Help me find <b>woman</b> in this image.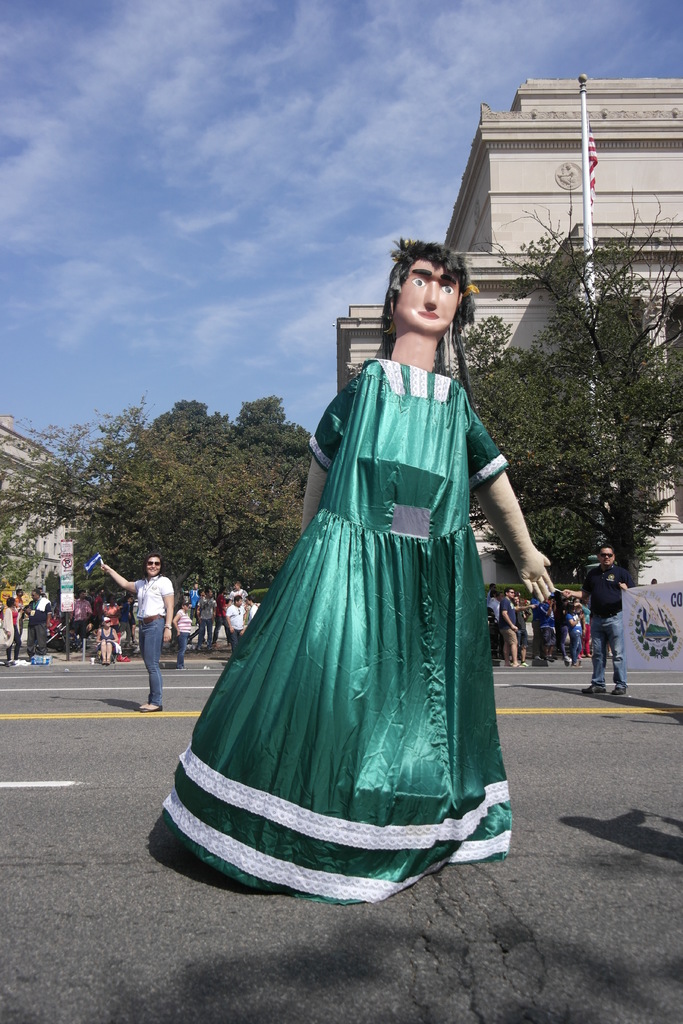
Found it: x1=169, y1=238, x2=536, y2=886.
